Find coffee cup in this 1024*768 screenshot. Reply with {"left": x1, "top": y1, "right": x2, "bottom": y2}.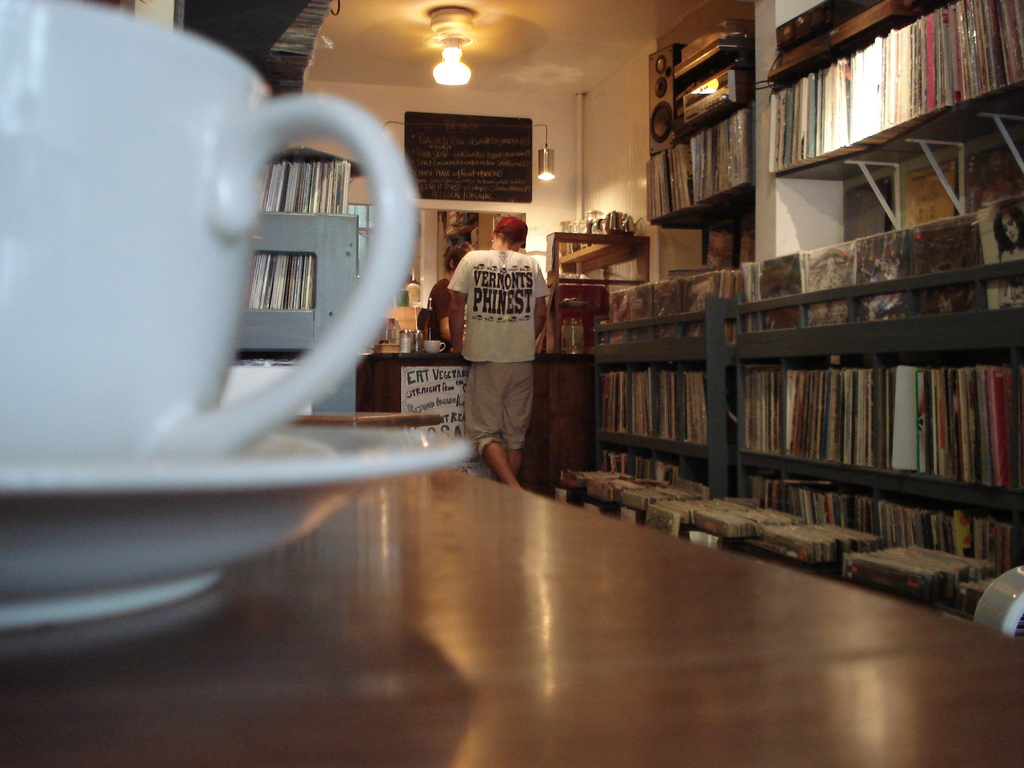
{"left": 2, "top": 1, "right": 412, "bottom": 479}.
